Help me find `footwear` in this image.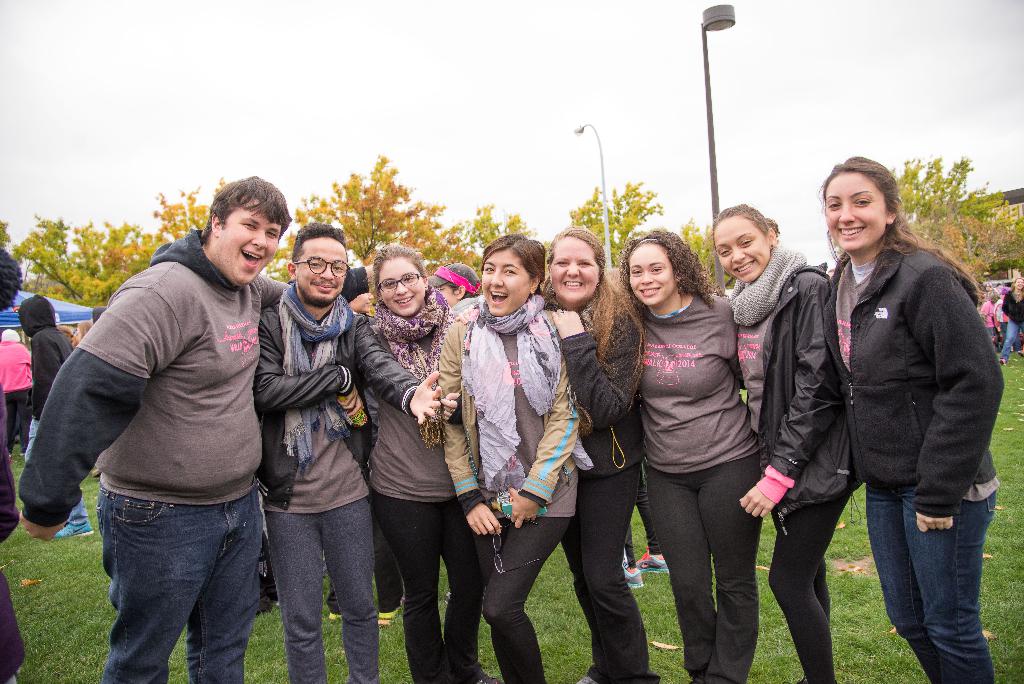
Found it: [56, 522, 93, 537].
